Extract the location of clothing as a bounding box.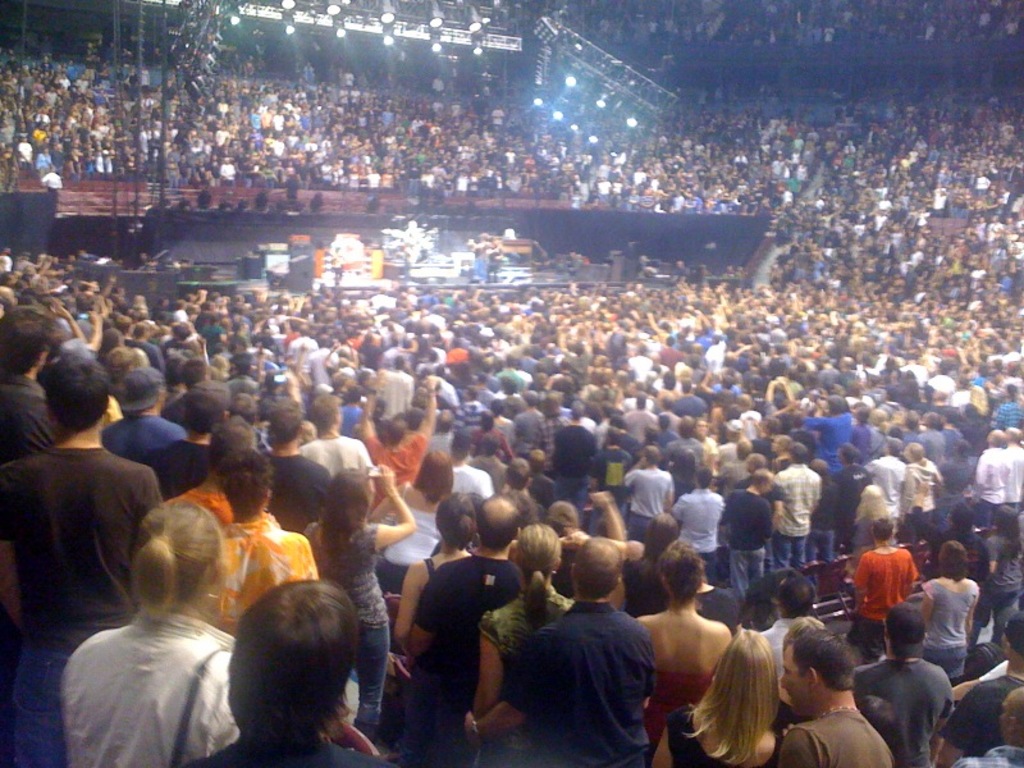
(856,644,968,767).
